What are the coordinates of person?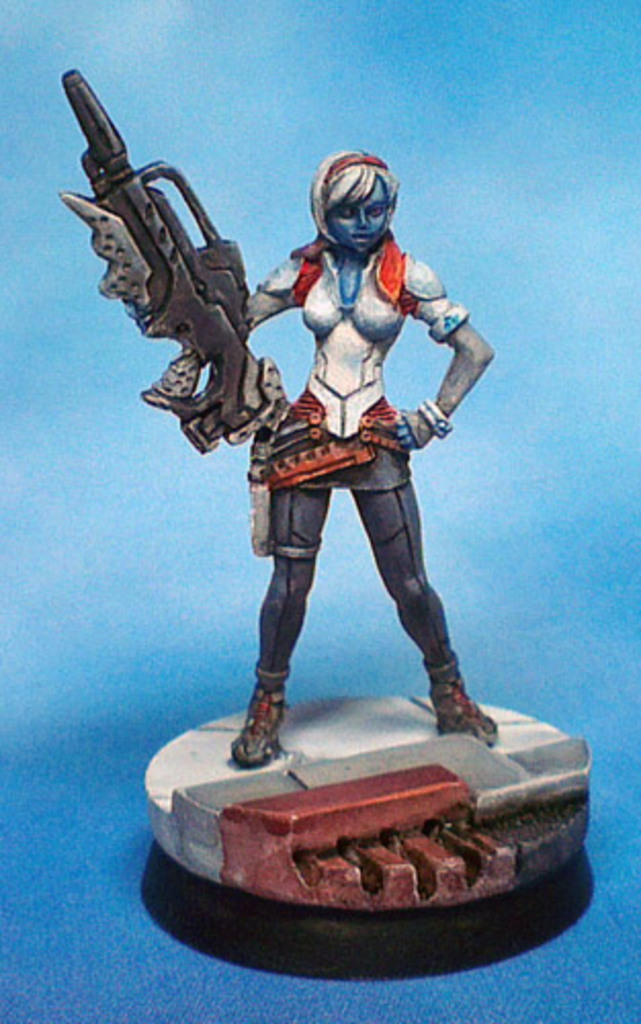
crop(178, 154, 510, 782).
